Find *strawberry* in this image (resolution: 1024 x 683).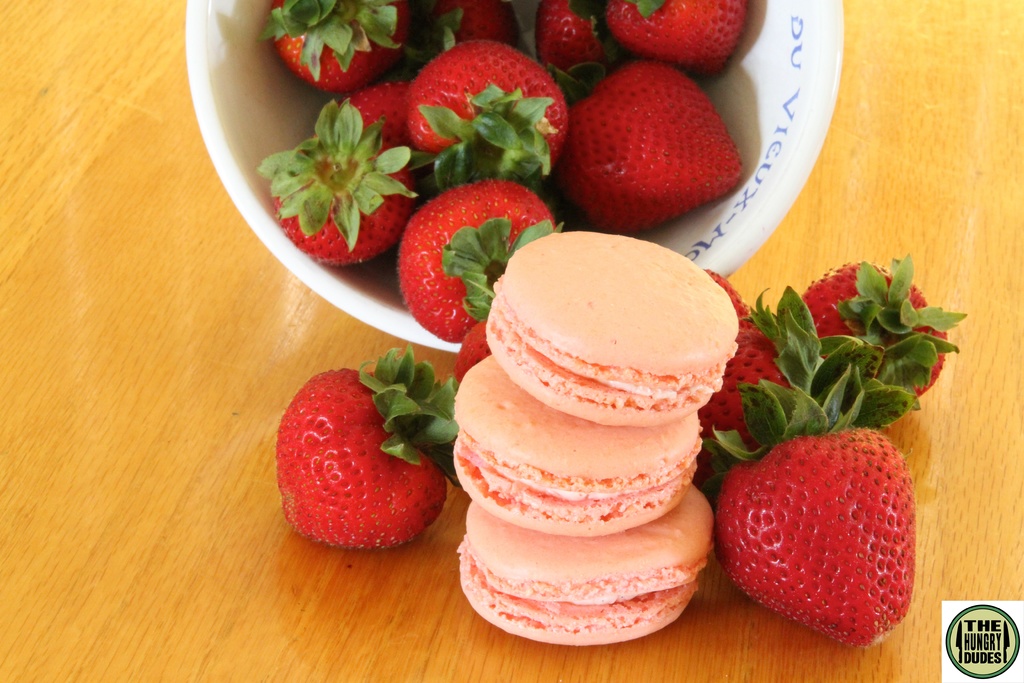
<box>396,179,559,349</box>.
